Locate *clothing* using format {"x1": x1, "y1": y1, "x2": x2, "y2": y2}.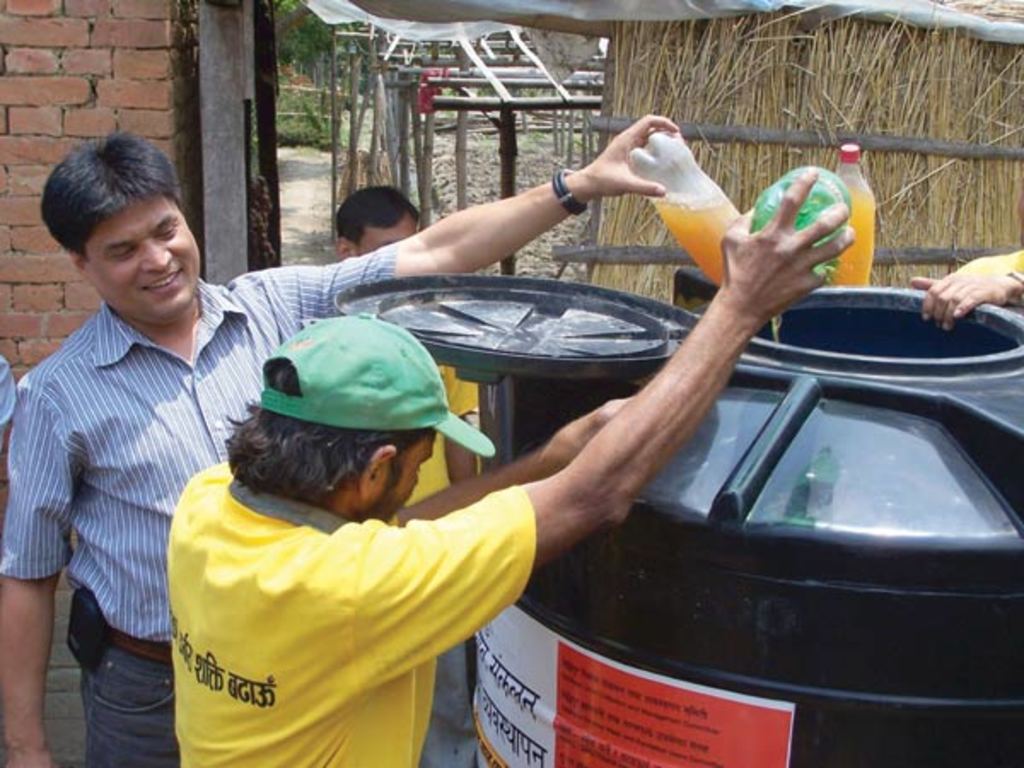
{"x1": 162, "y1": 456, "x2": 539, "y2": 766}.
